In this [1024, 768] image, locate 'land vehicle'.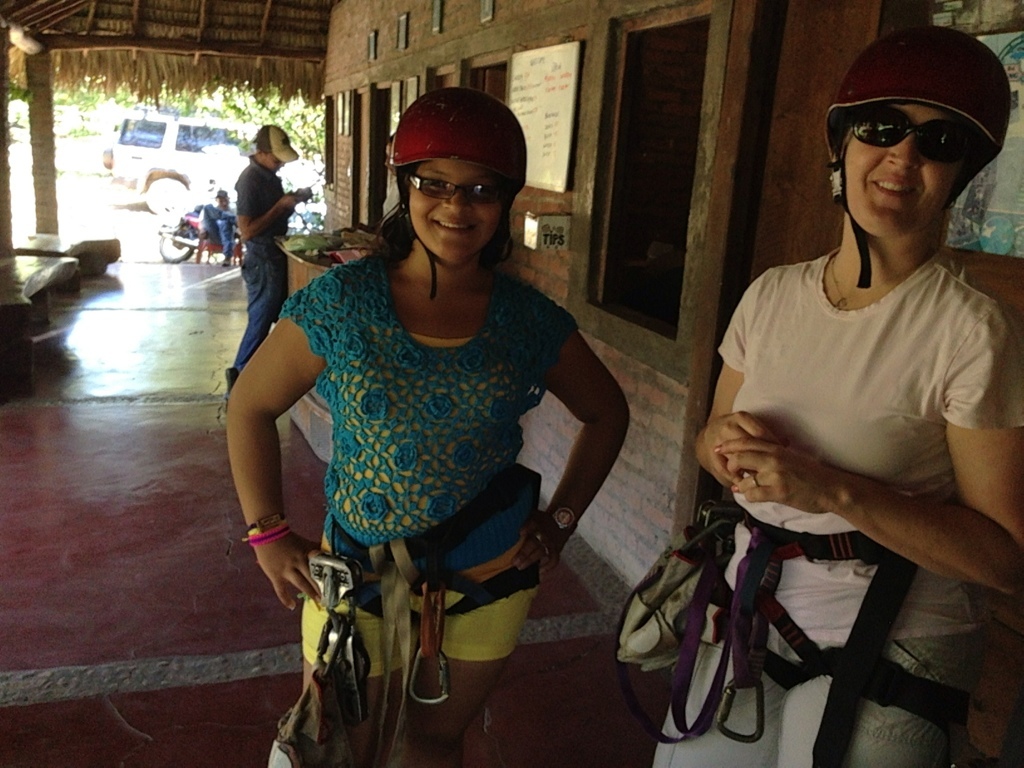
Bounding box: (100,107,323,221).
